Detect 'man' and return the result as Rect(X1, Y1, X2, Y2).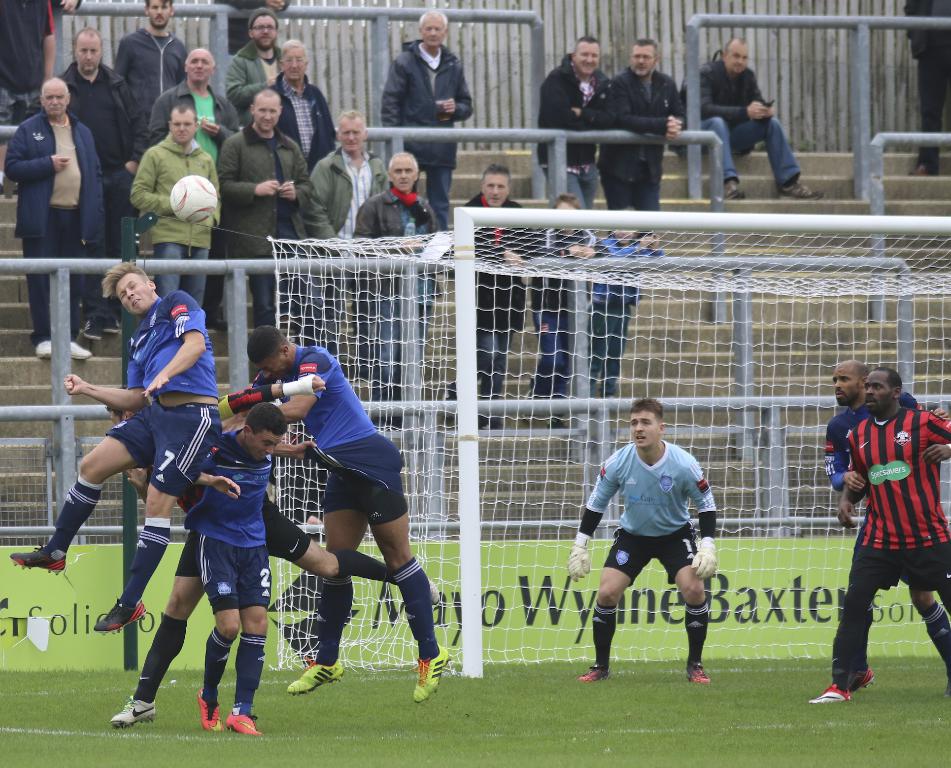
Rect(349, 149, 451, 439).
